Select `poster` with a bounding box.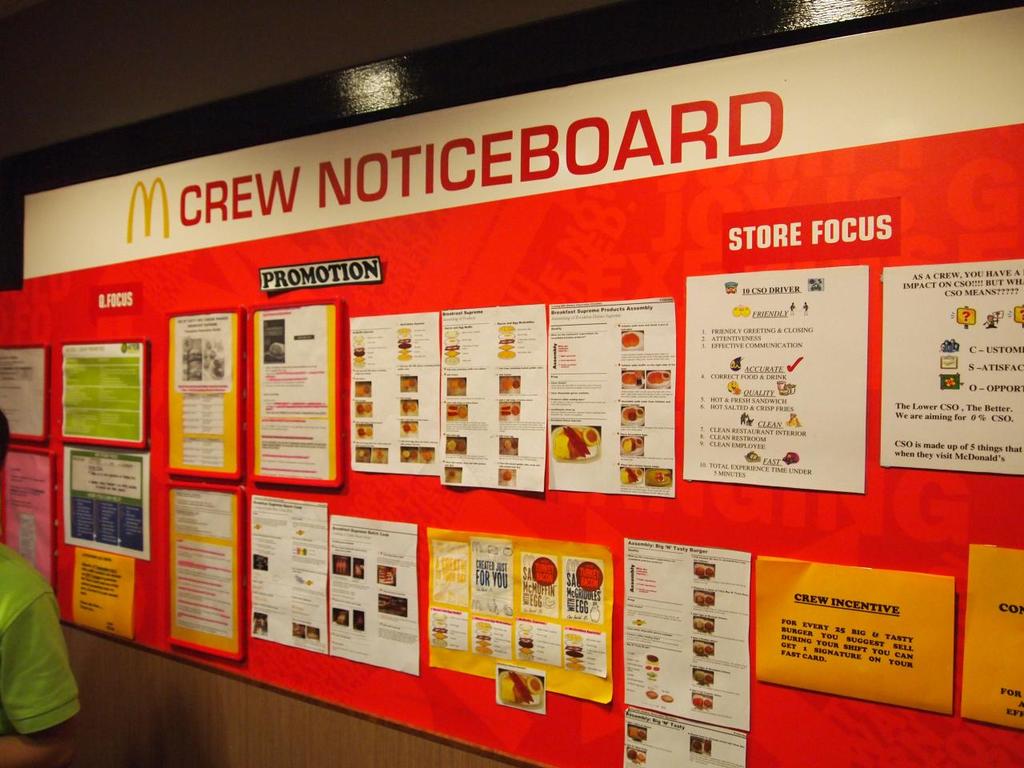
(961, 546, 1021, 730).
